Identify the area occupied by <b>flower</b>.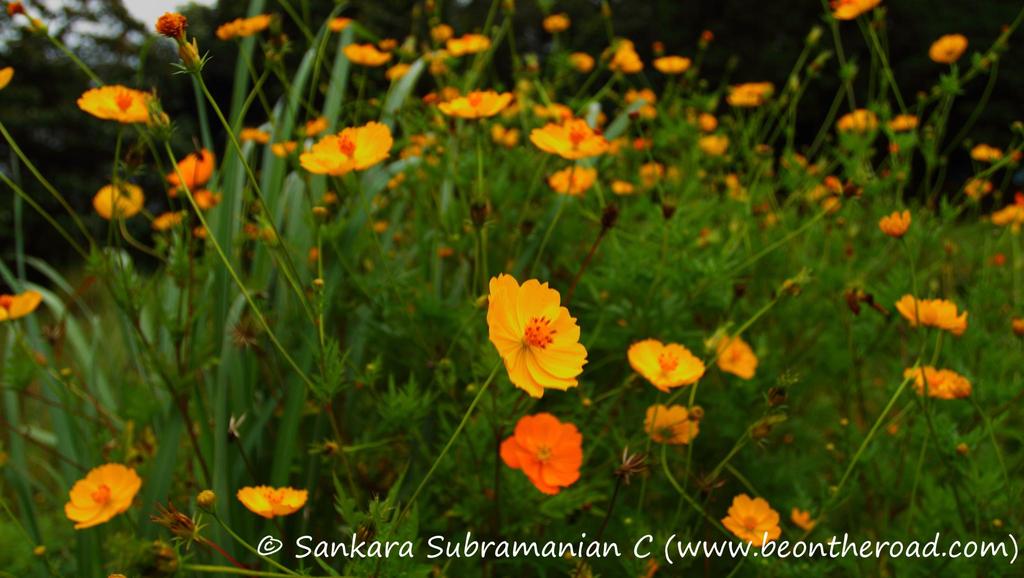
Area: 322, 194, 340, 205.
